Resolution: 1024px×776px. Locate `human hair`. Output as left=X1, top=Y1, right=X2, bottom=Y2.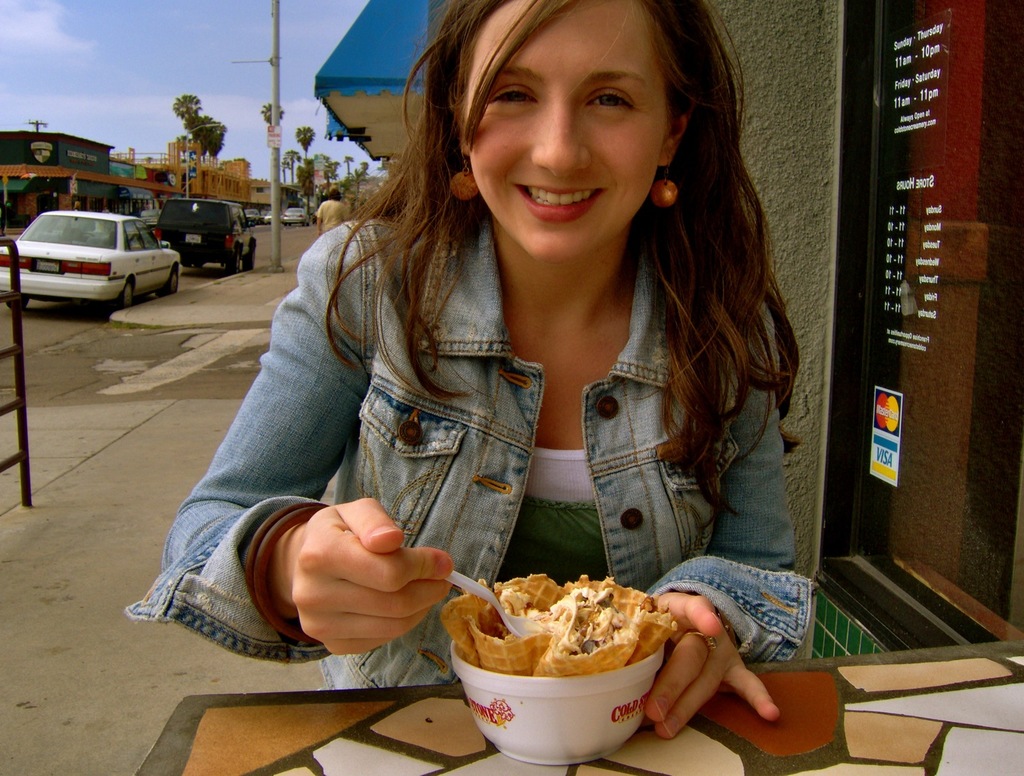
left=326, top=185, right=341, bottom=206.
